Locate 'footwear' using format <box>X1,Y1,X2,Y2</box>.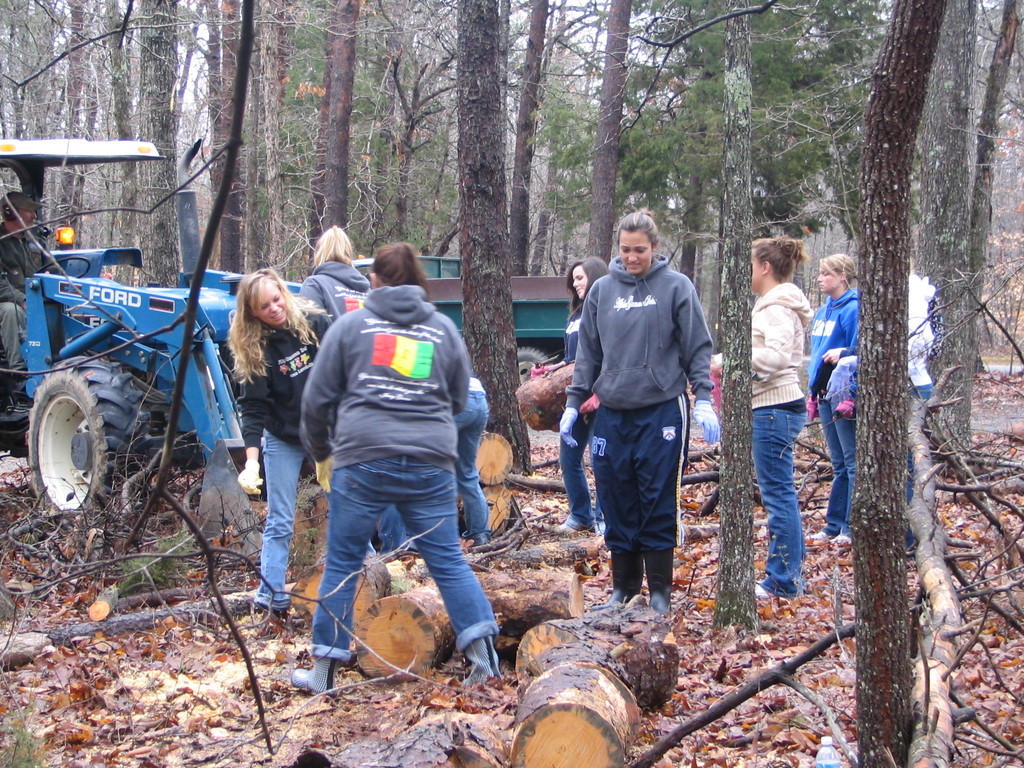
<box>460,632,502,684</box>.
